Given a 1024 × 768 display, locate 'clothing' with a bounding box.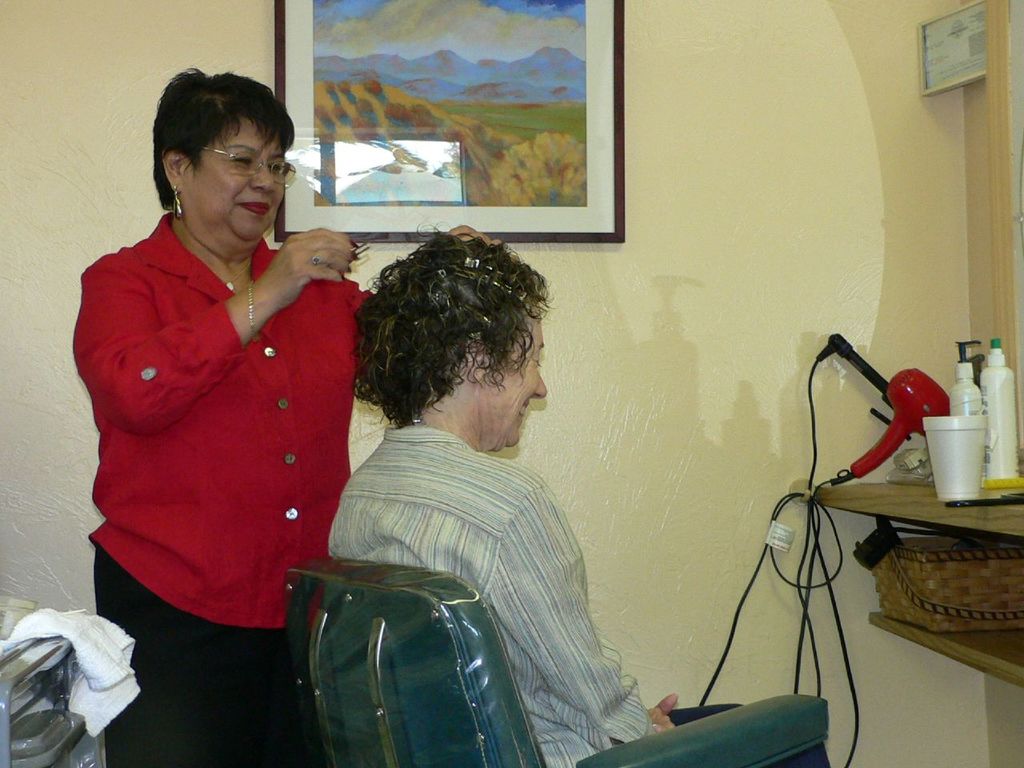
Located: pyautogui.locateOnScreen(322, 424, 840, 767).
